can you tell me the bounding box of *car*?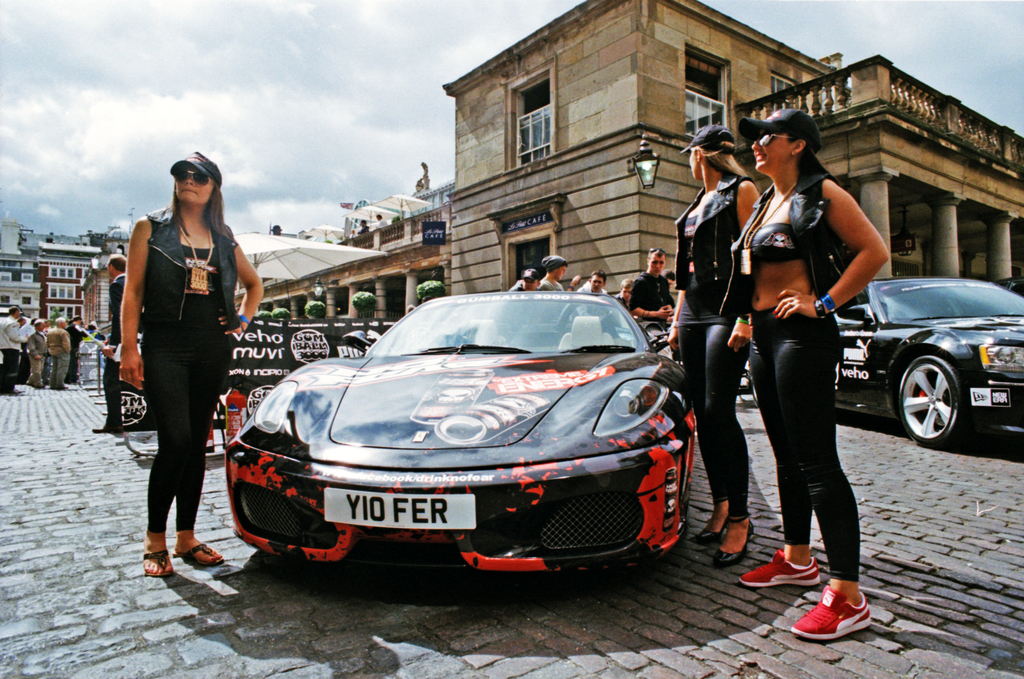
221/291/688/601.
